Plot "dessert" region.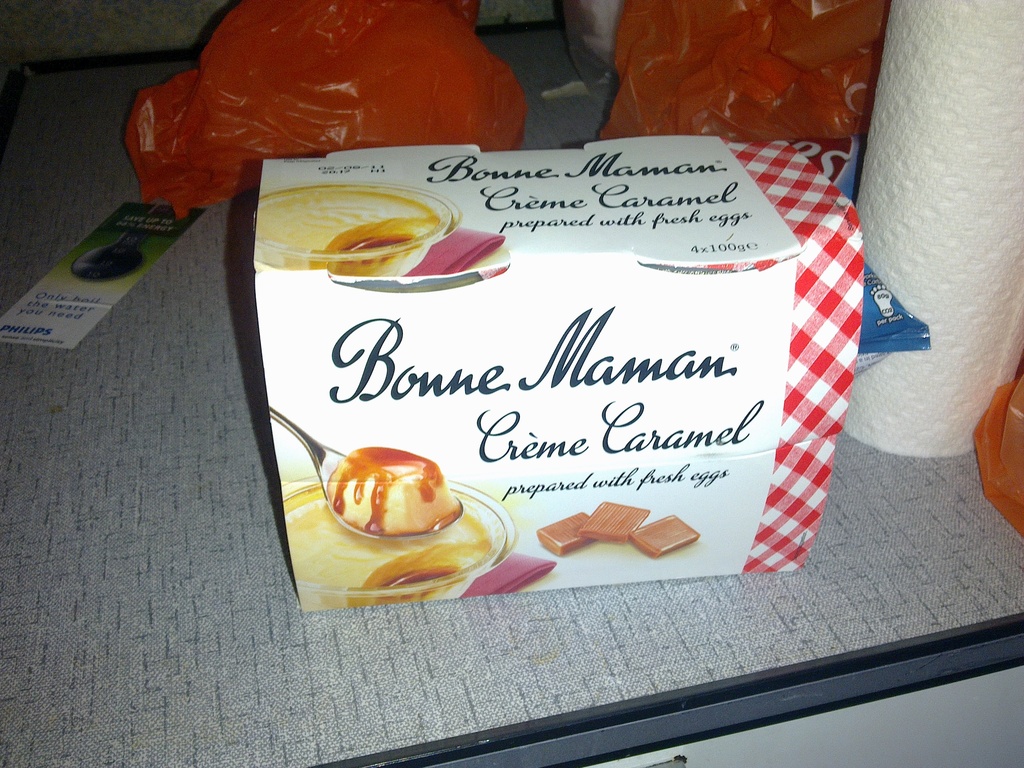
Plotted at region(255, 183, 451, 278).
